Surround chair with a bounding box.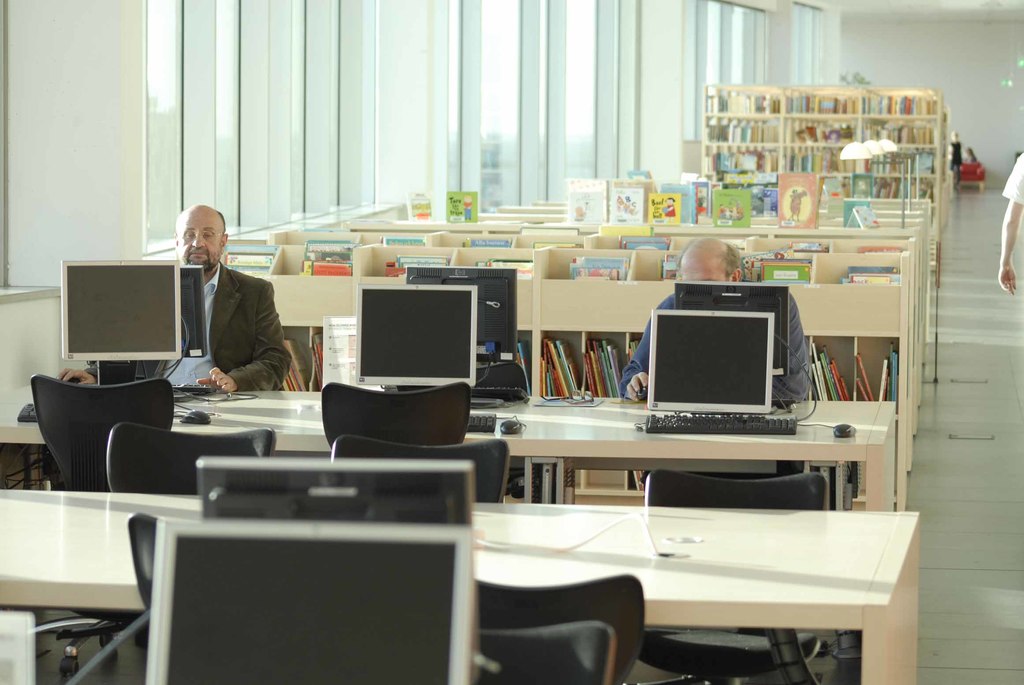
select_region(475, 572, 649, 684).
